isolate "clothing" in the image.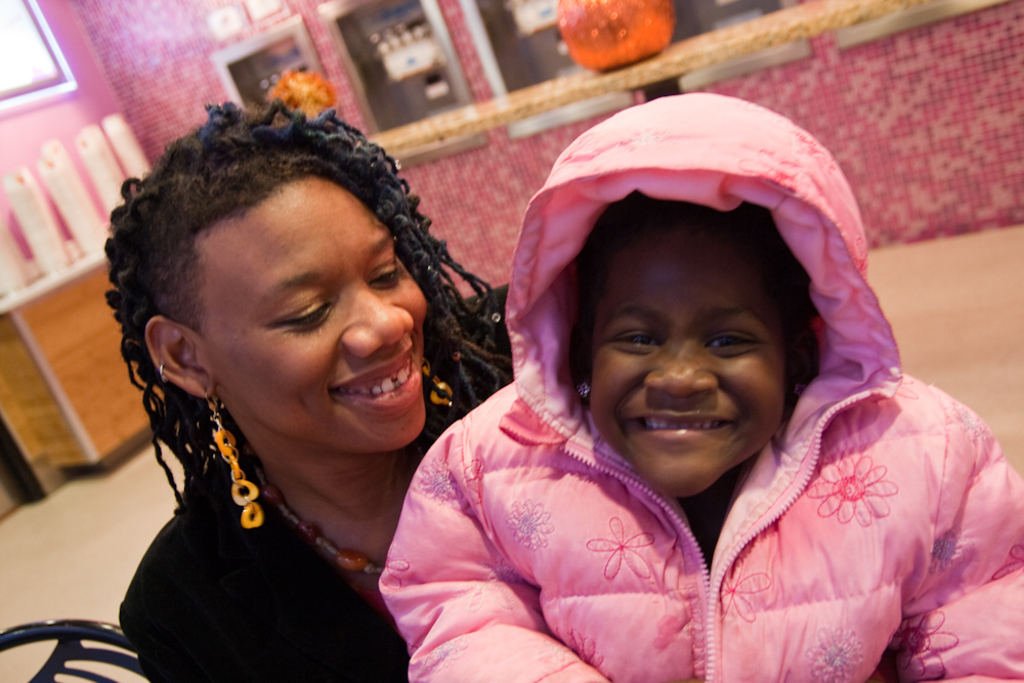
Isolated region: x1=404, y1=308, x2=987, y2=679.
